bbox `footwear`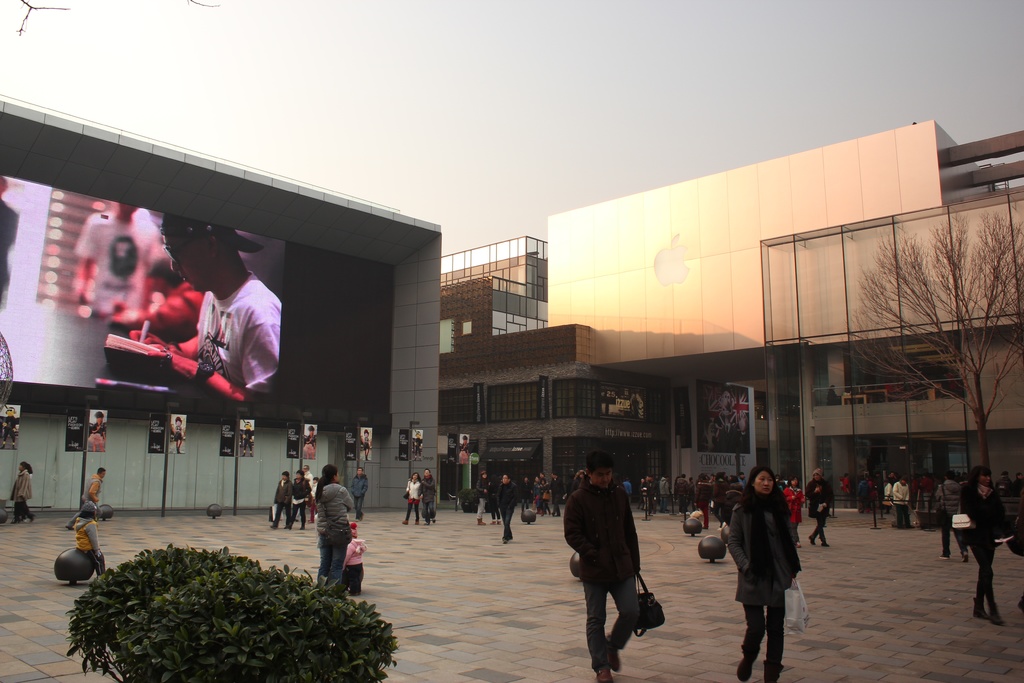
(499, 520, 504, 524)
